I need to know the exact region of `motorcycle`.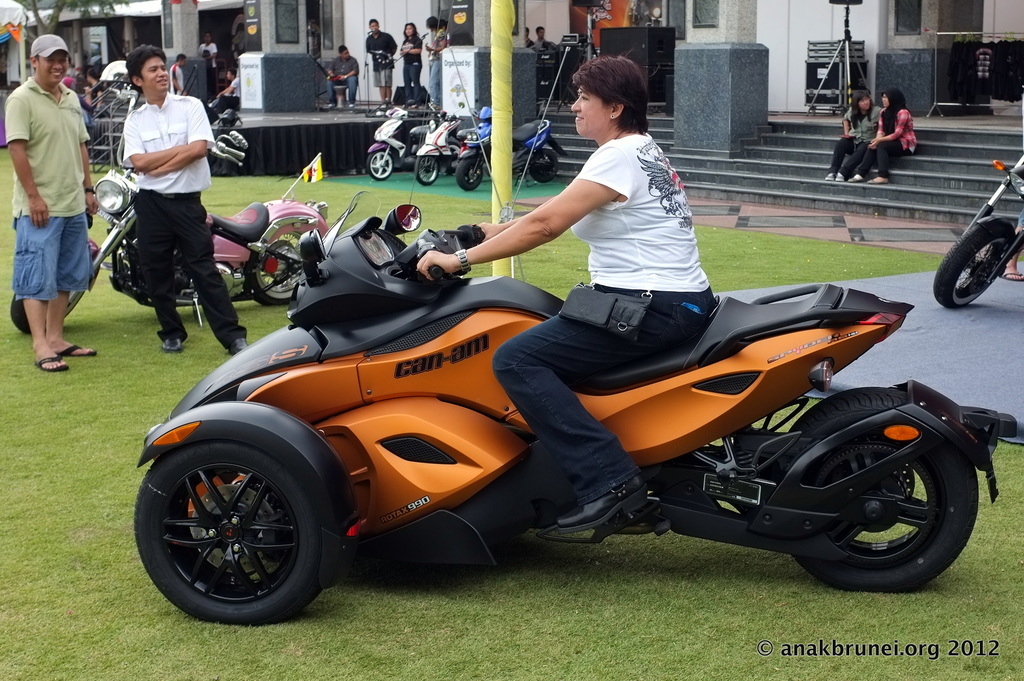
Region: (x1=127, y1=189, x2=1017, y2=622).
